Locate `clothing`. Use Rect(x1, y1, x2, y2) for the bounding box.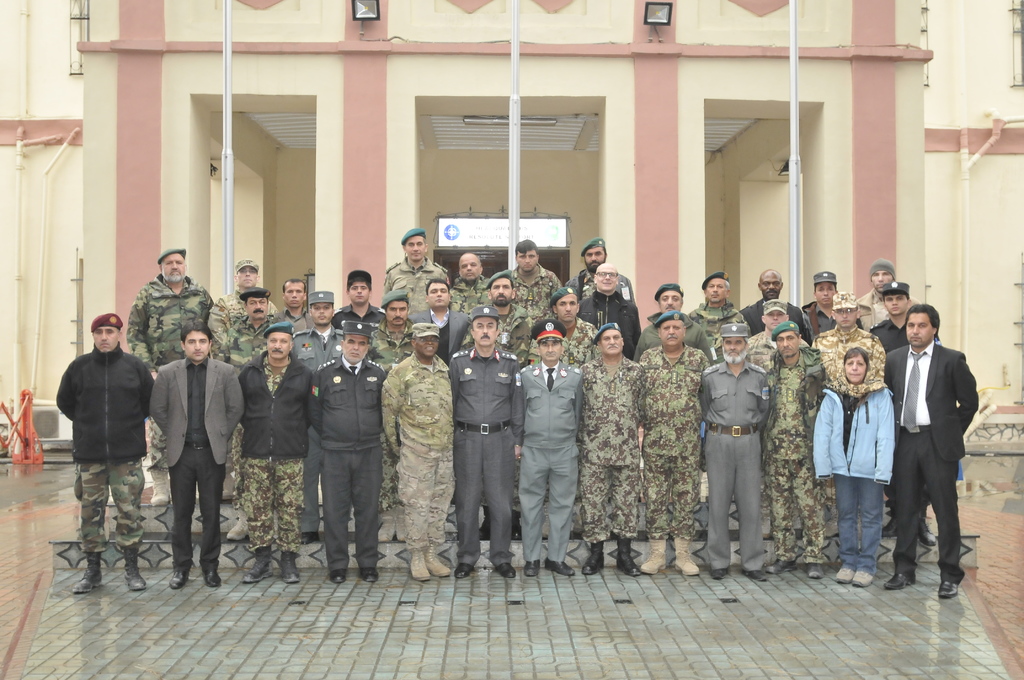
Rect(704, 361, 775, 574).
